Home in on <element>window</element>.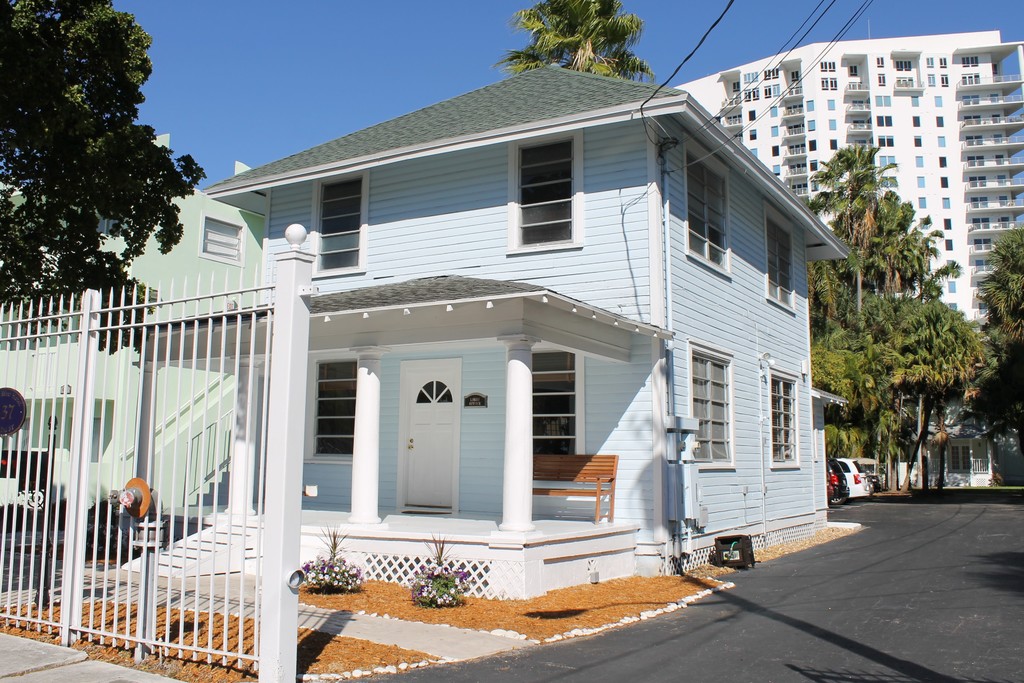
Homed in at {"left": 938, "top": 57, "right": 947, "bottom": 66}.
